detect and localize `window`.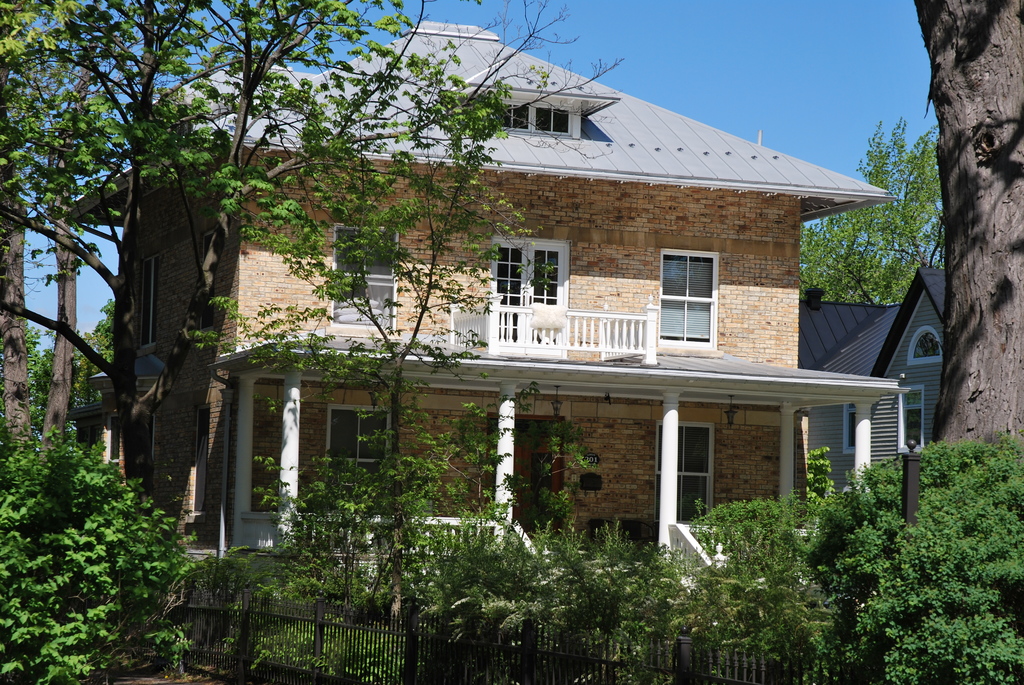
Localized at left=906, top=326, right=946, bottom=365.
